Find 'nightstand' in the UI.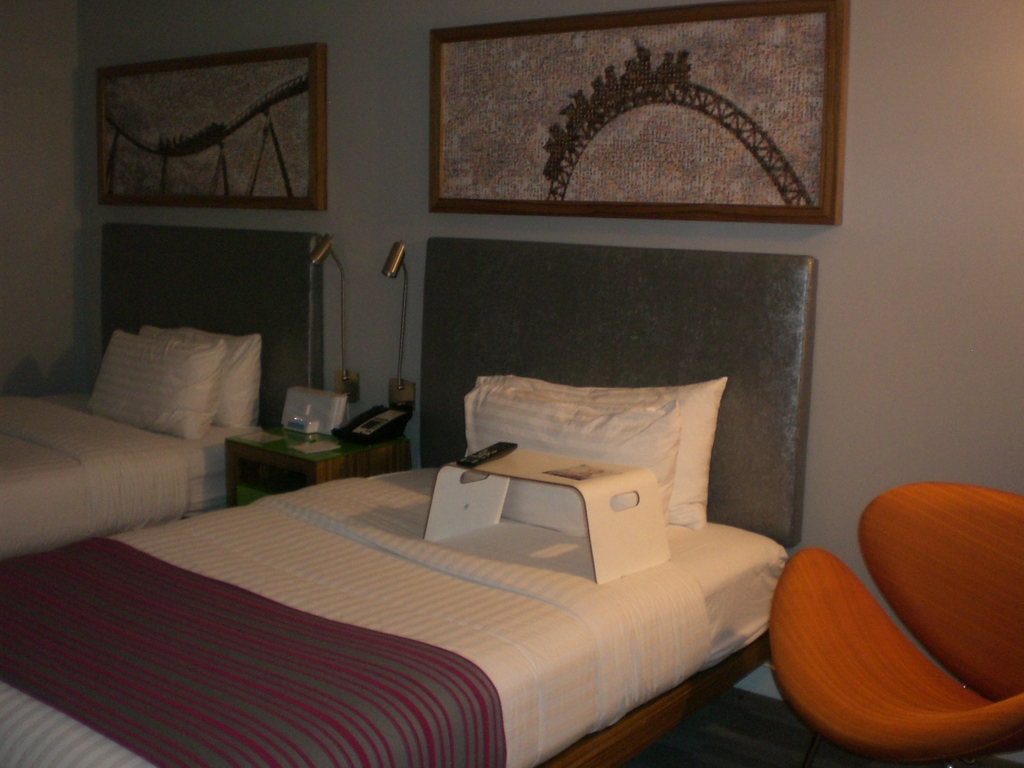
UI element at <bbox>229, 422, 410, 504</bbox>.
